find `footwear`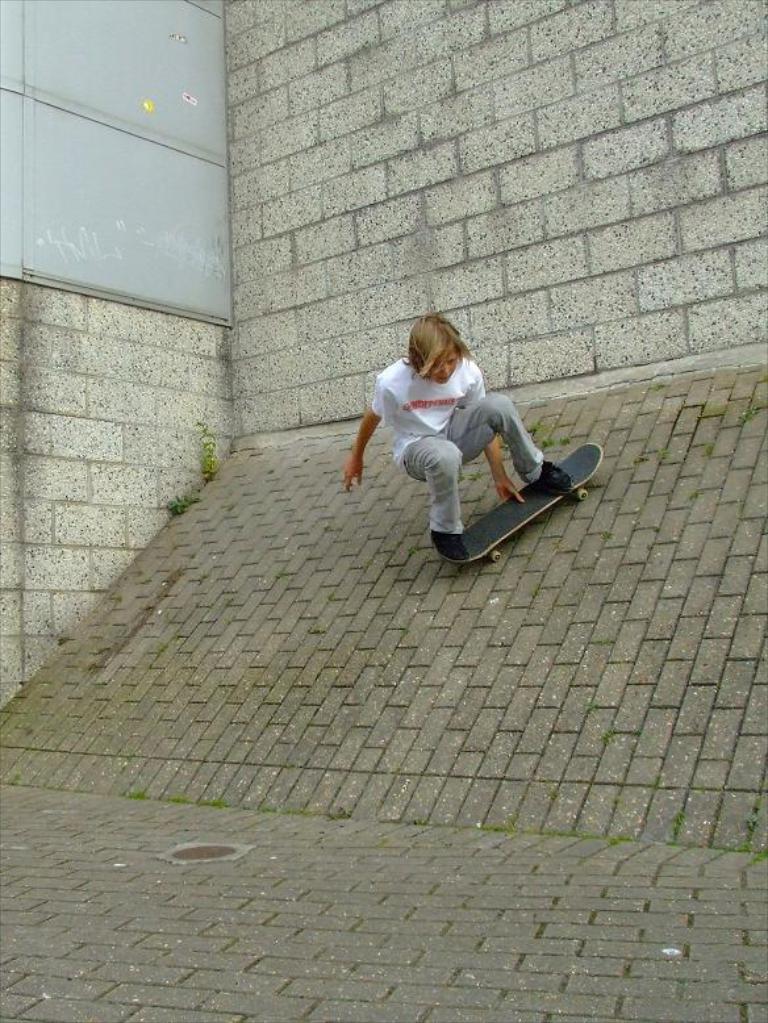
521,462,573,492
